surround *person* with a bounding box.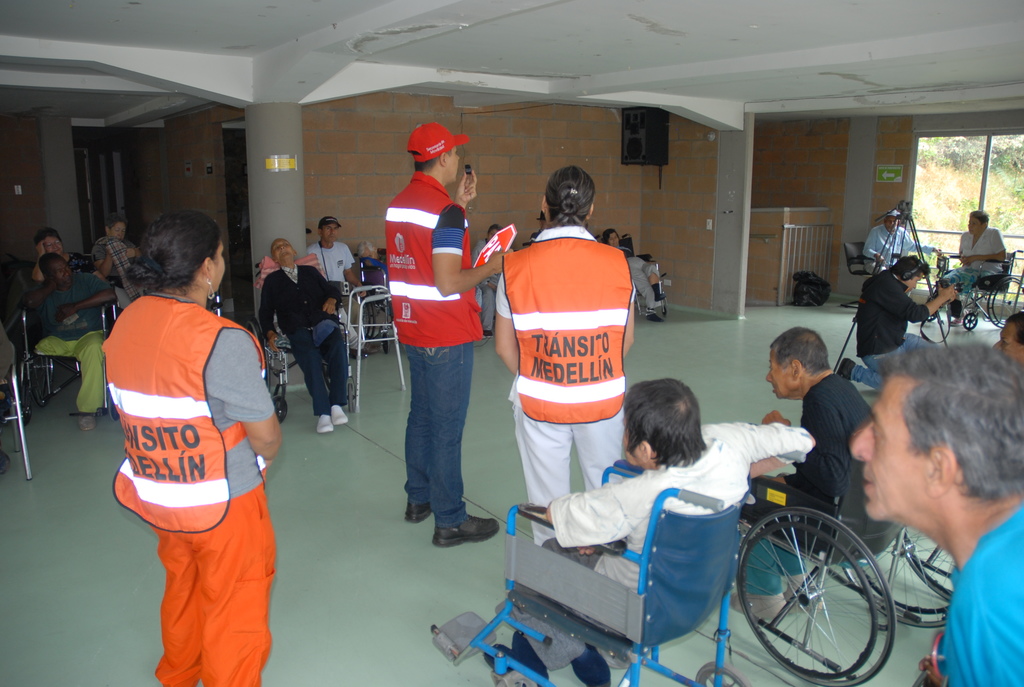
[385, 118, 515, 549].
